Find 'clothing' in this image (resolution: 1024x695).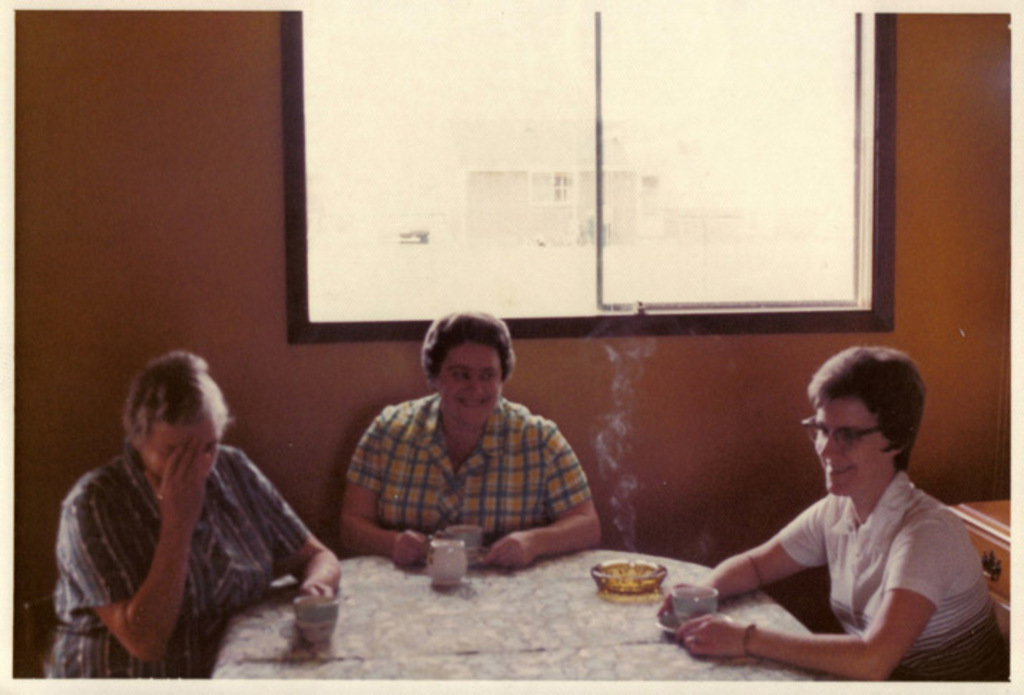
{"left": 776, "top": 471, "right": 1004, "bottom": 678}.
